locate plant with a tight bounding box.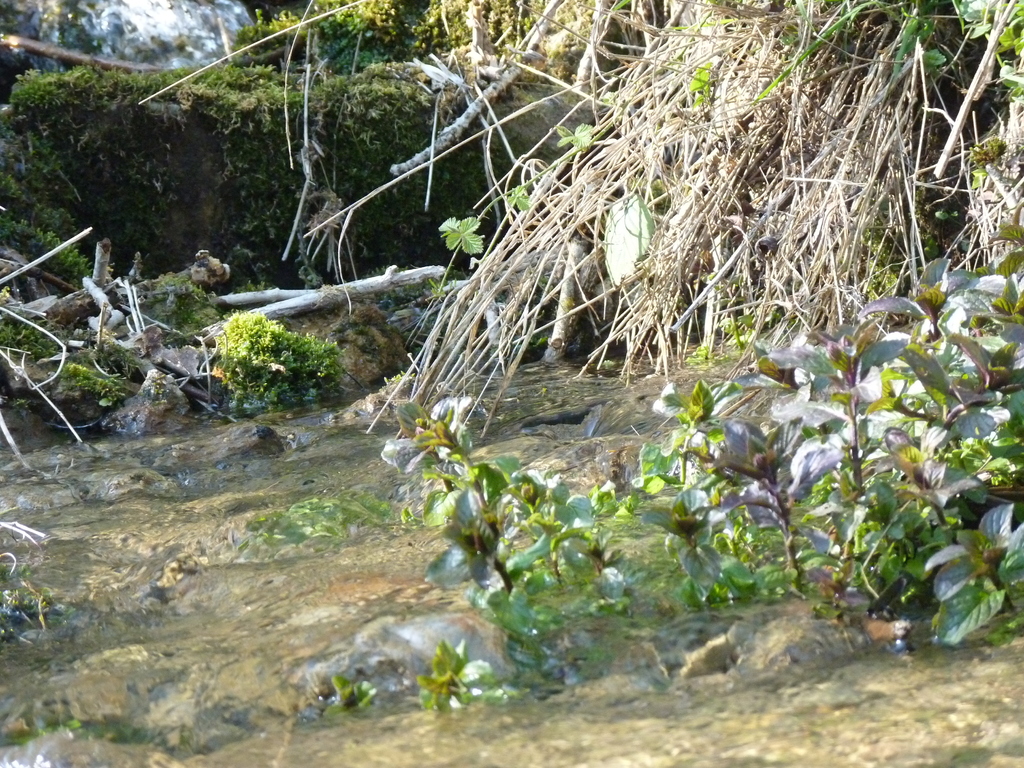
crop(239, 487, 405, 591).
